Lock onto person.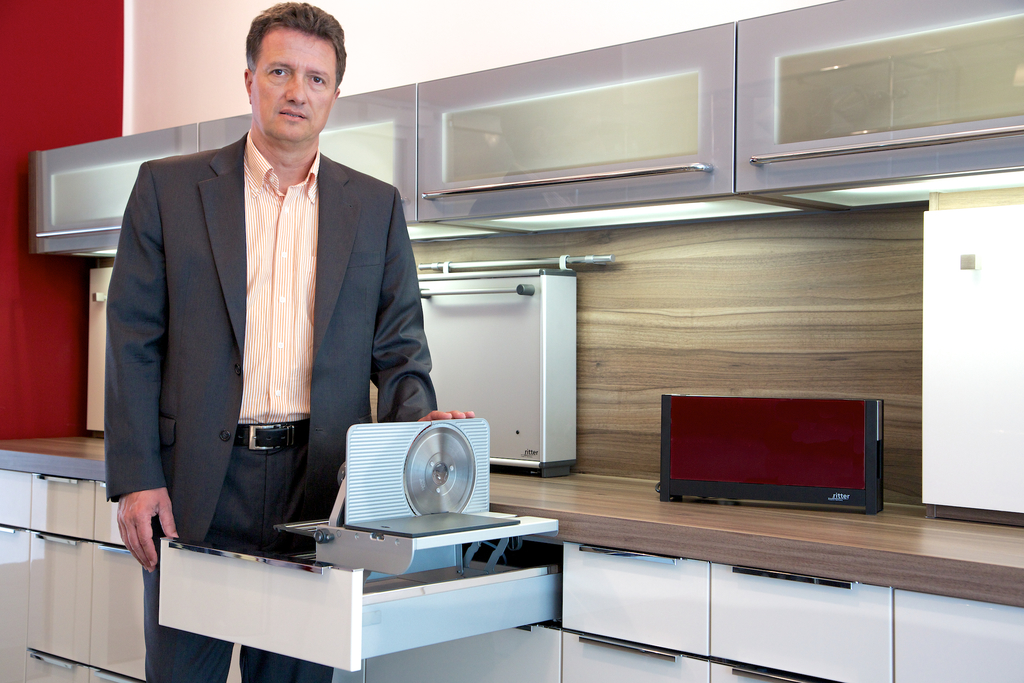
Locked: pyautogui.locateOnScreen(102, 3, 476, 682).
